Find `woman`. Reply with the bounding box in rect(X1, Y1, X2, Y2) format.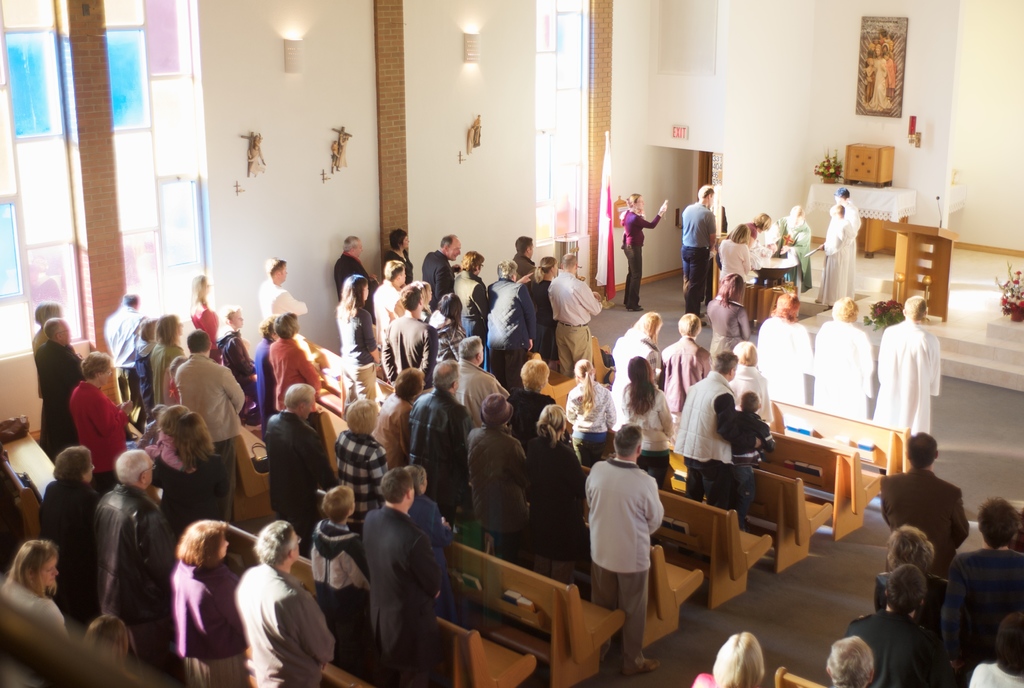
rect(187, 274, 221, 349).
